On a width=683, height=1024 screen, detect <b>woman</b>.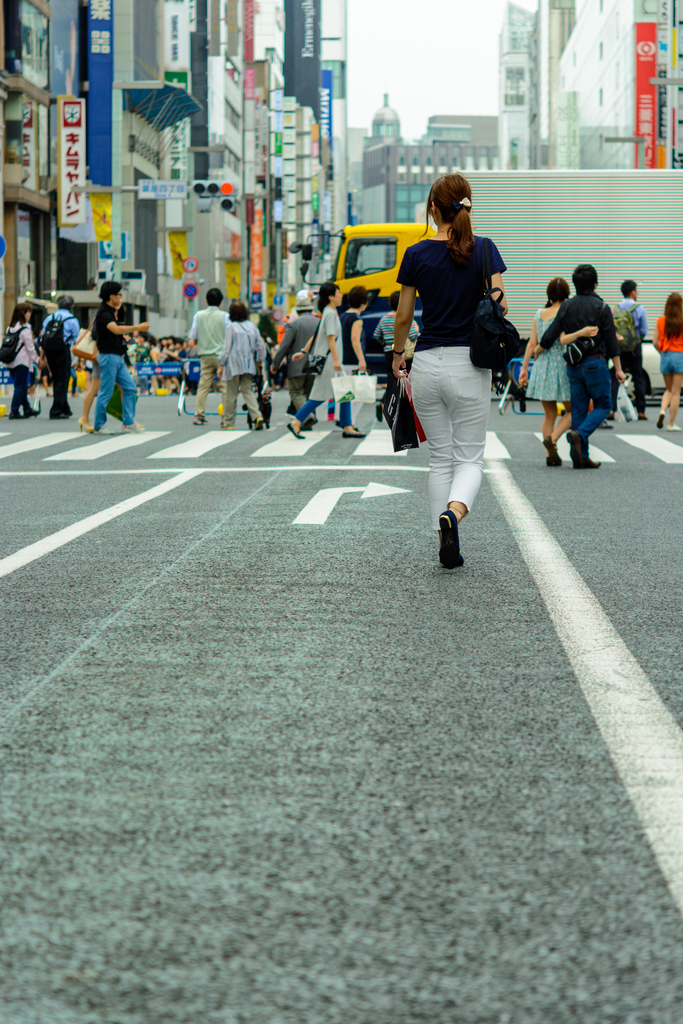
6 301 45 419.
